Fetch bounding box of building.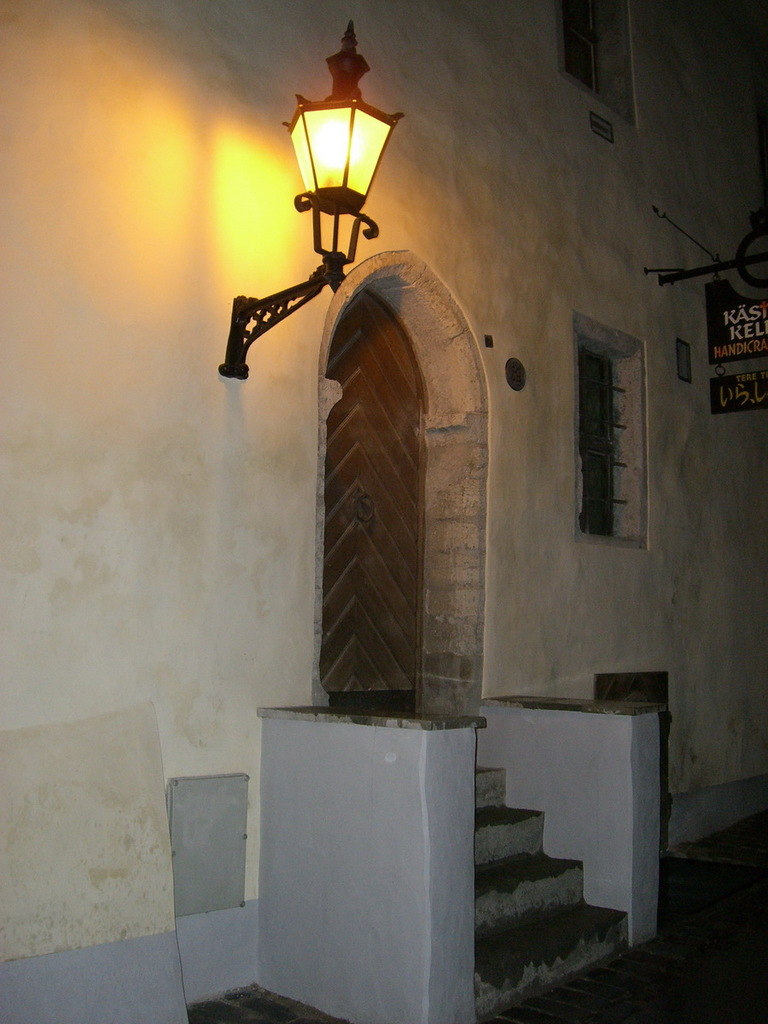
Bbox: l=0, t=3, r=767, b=1023.
